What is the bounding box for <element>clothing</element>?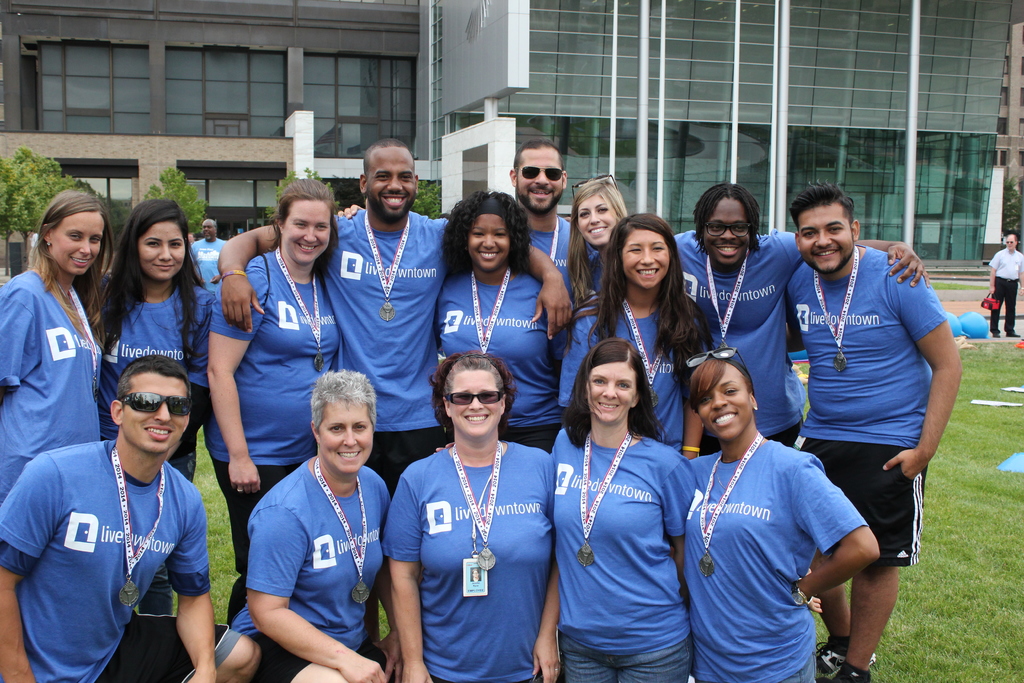
[left=782, top=247, right=942, bottom=450].
